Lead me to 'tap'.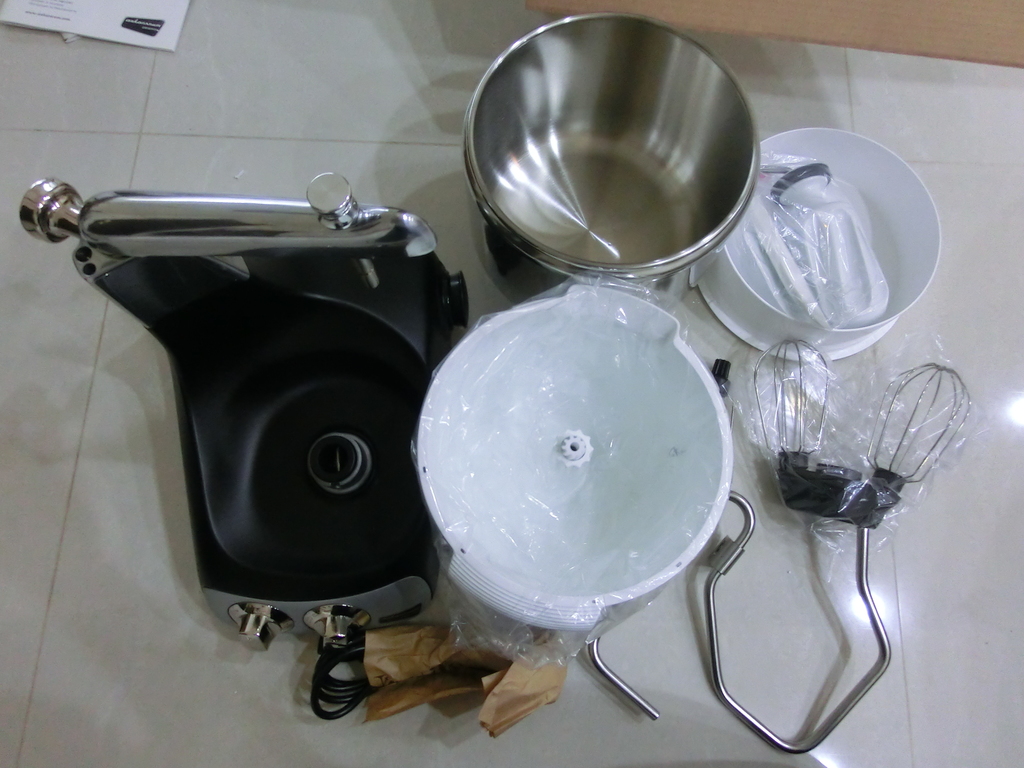
Lead to (19, 168, 440, 331).
